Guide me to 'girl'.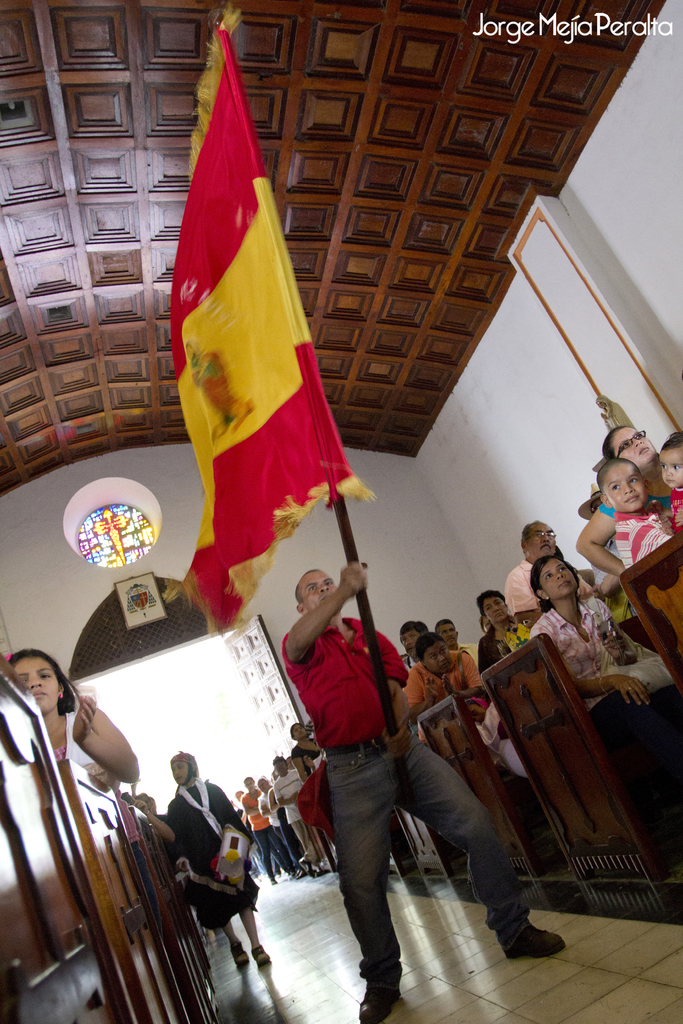
Guidance: crop(594, 458, 674, 557).
